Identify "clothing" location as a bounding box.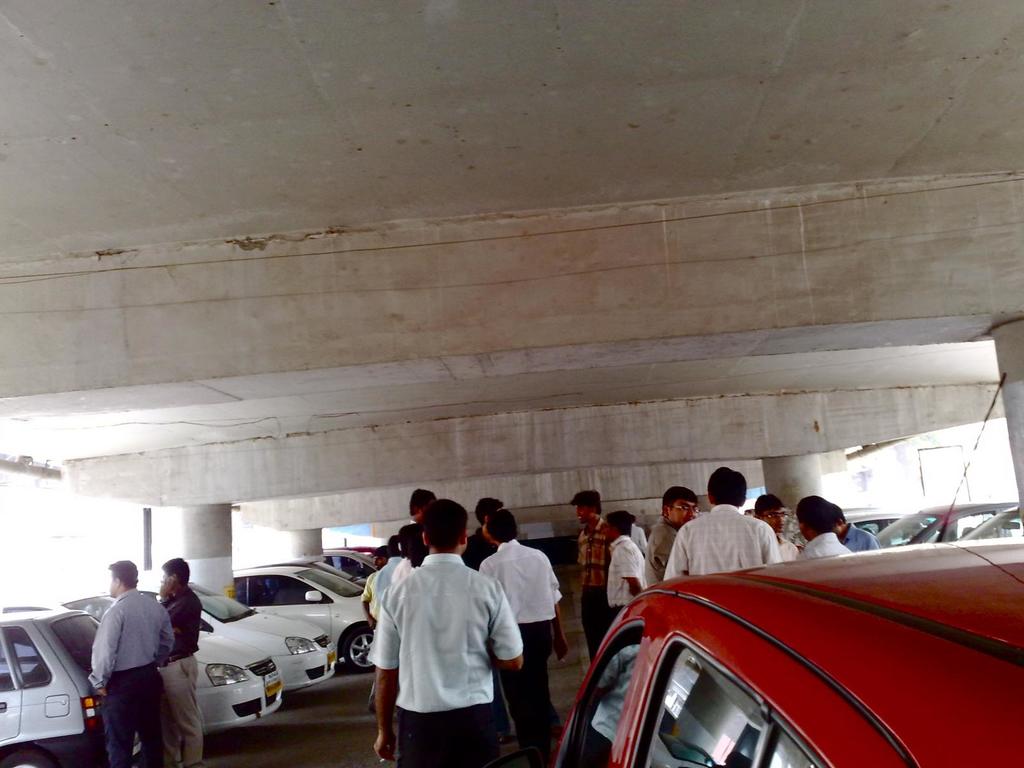
155:582:202:766.
